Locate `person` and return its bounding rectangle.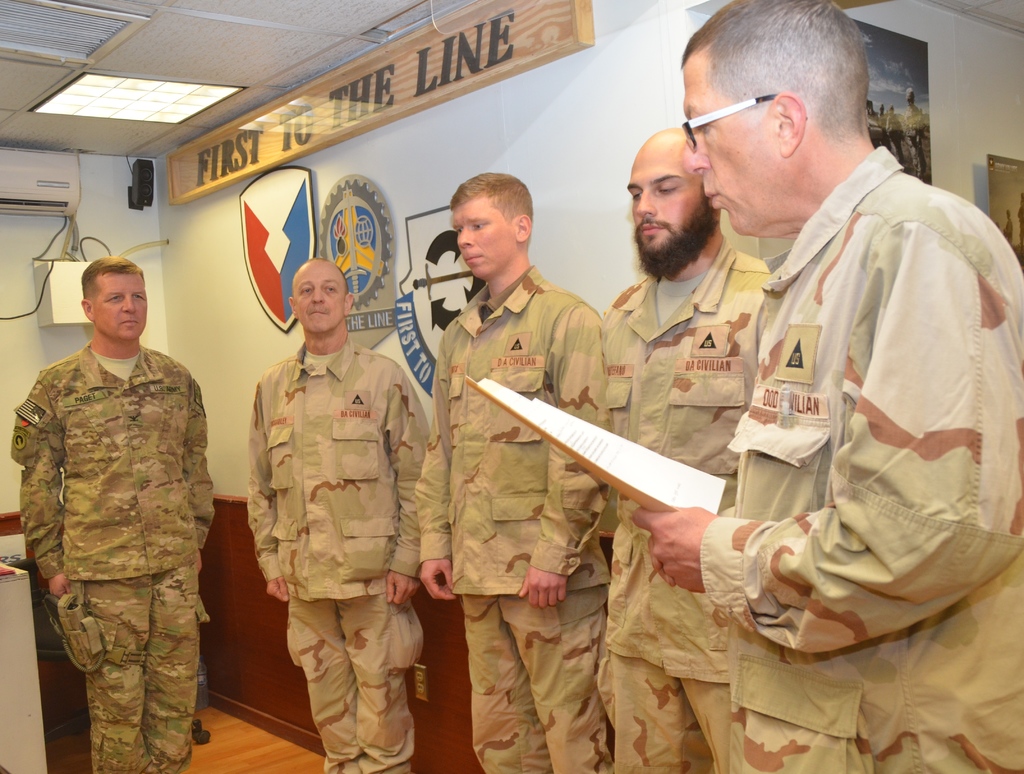
box(640, 0, 1023, 773).
